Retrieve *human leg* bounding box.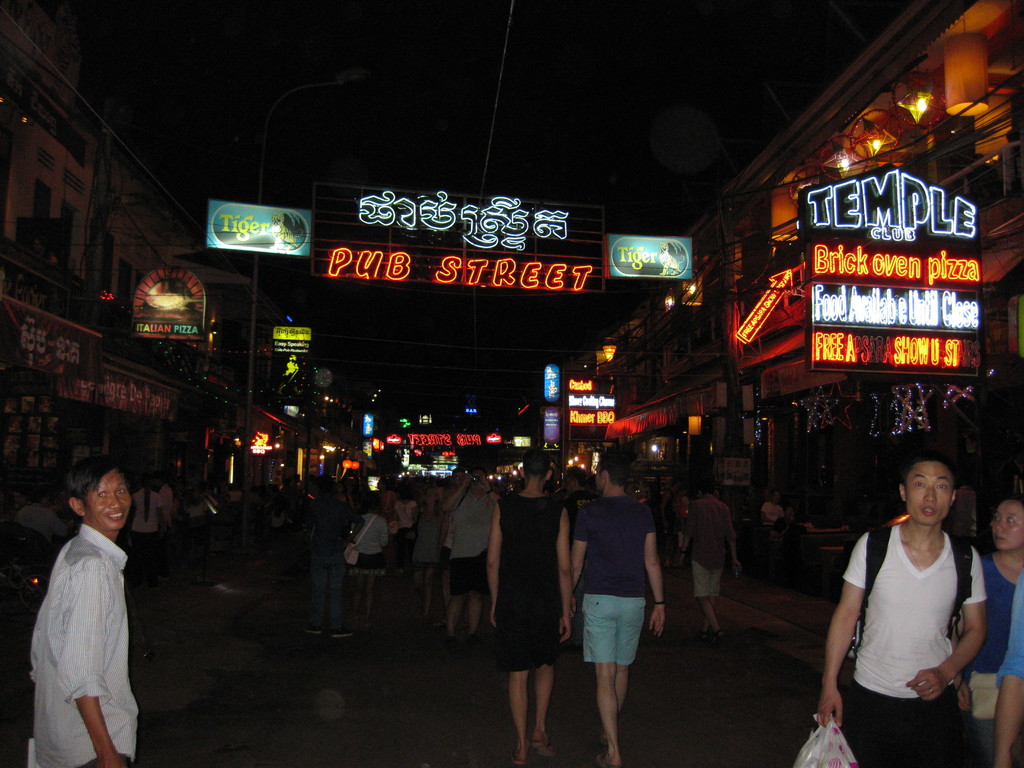
Bounding box: (x1=304, y1=556, x2=330, y2=633).
